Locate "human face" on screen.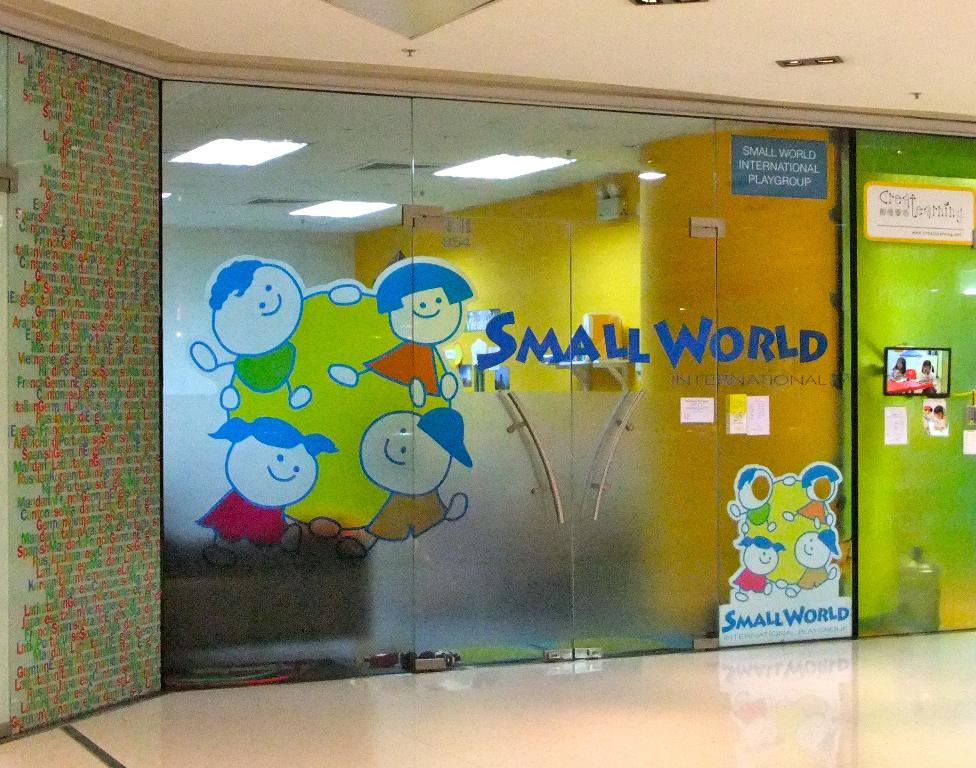
On screen at box(794, 534, 831, 569).
